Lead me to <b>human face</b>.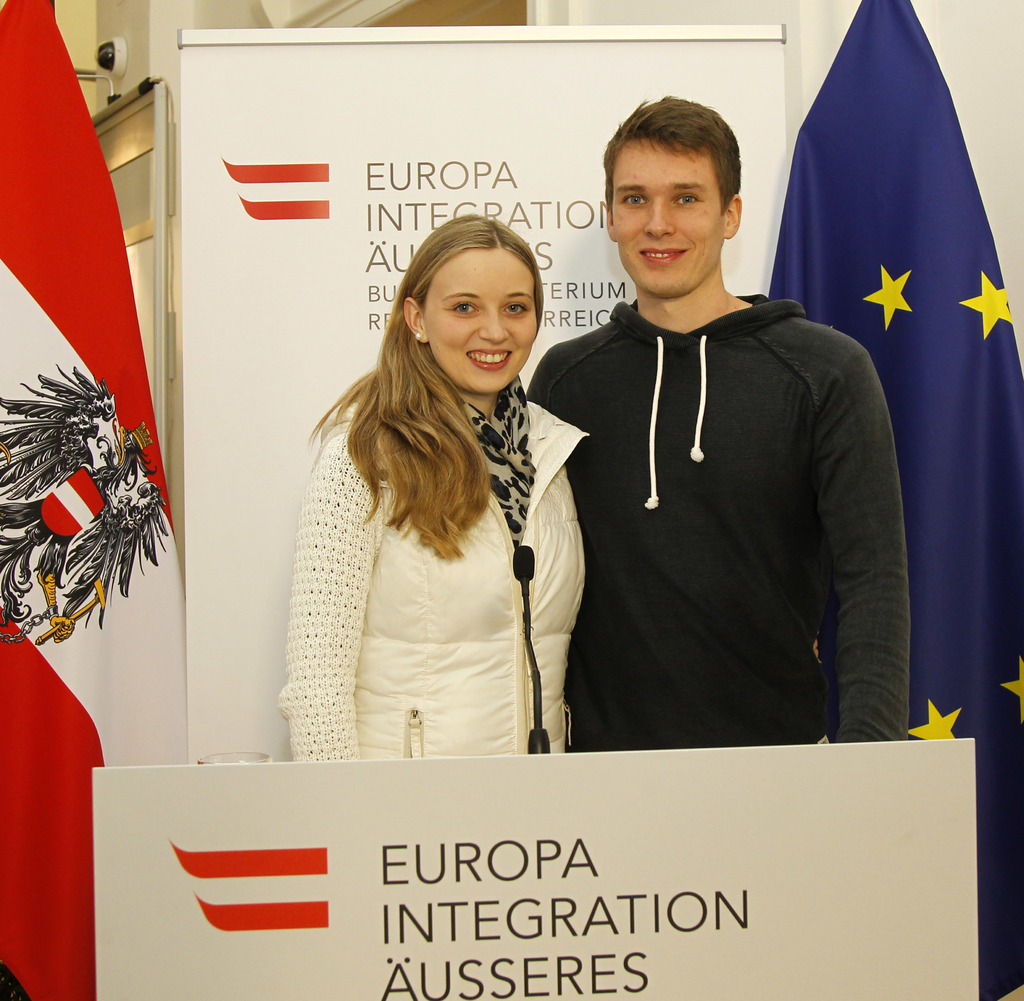
Lead to locate(609, 140, 728, 302).
